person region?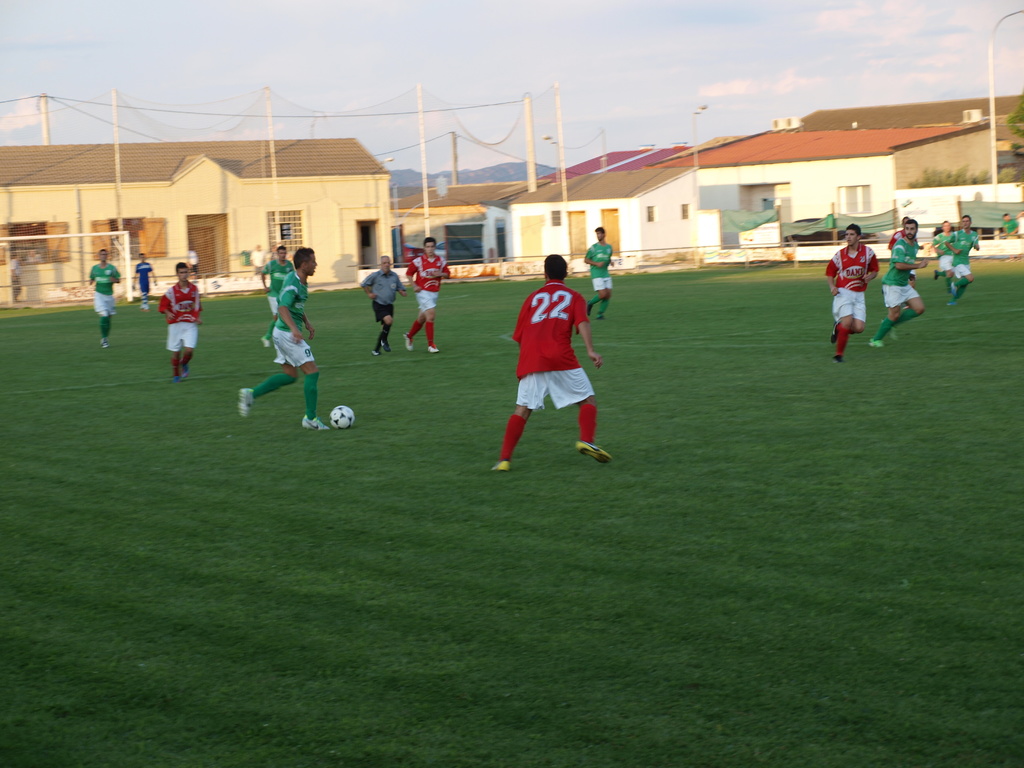
[x1=401, y1=232, x2=458, y2=357]
